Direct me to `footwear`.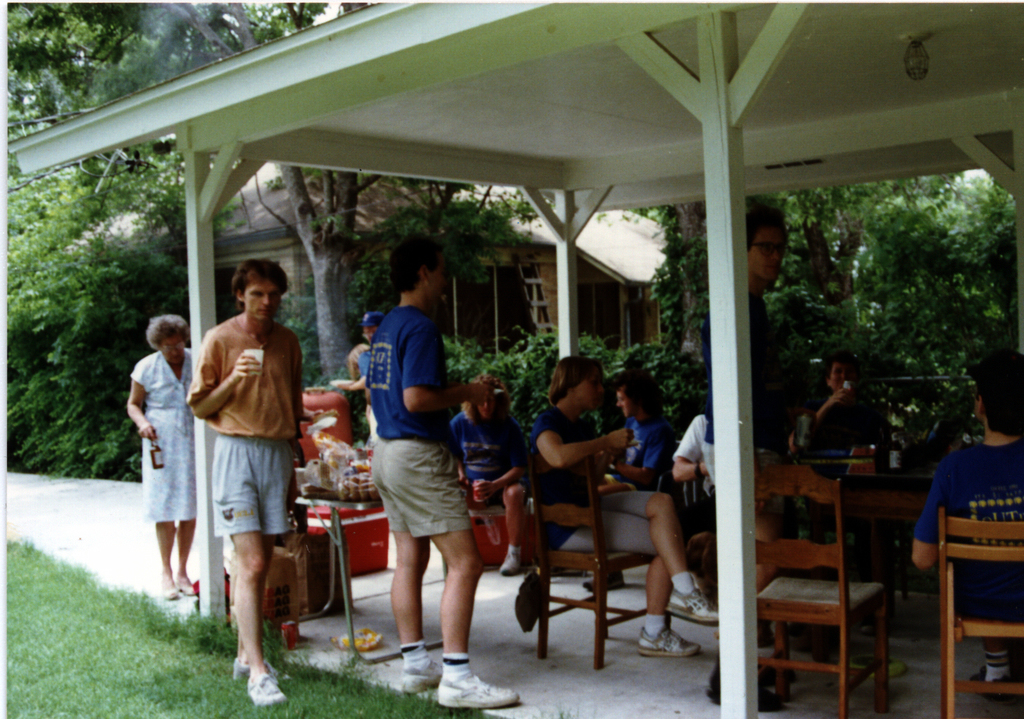
Direction: [660, 585, 722, 626].
